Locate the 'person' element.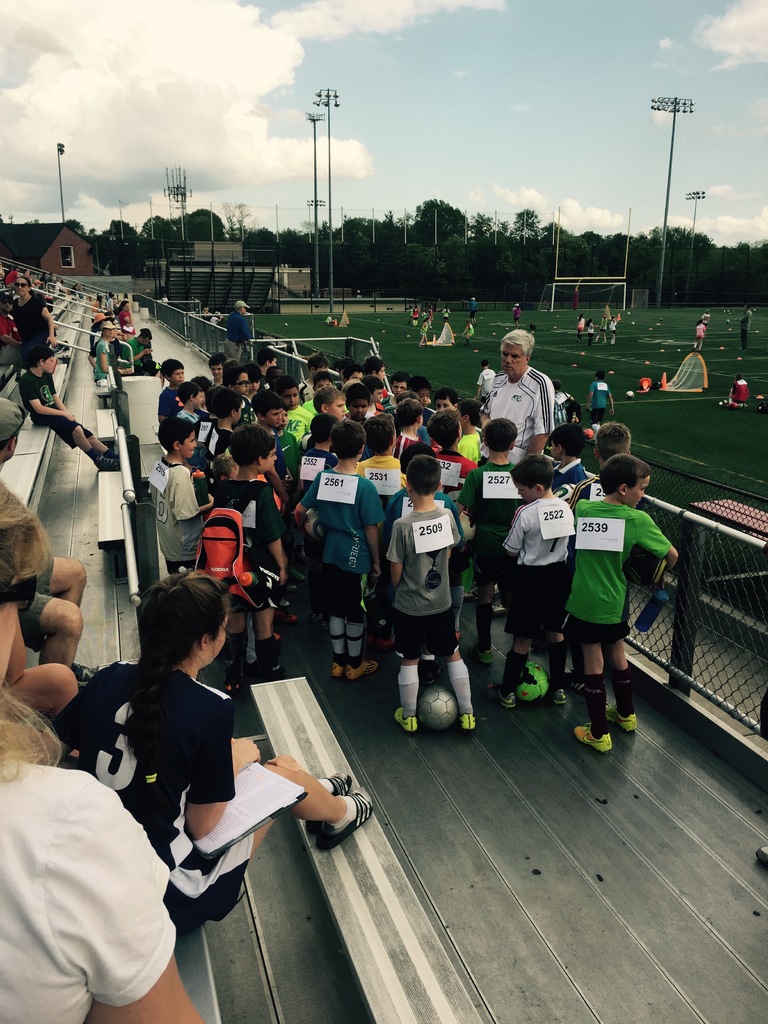
Element bbox: <region>46, 566, 377, 935</region>.
